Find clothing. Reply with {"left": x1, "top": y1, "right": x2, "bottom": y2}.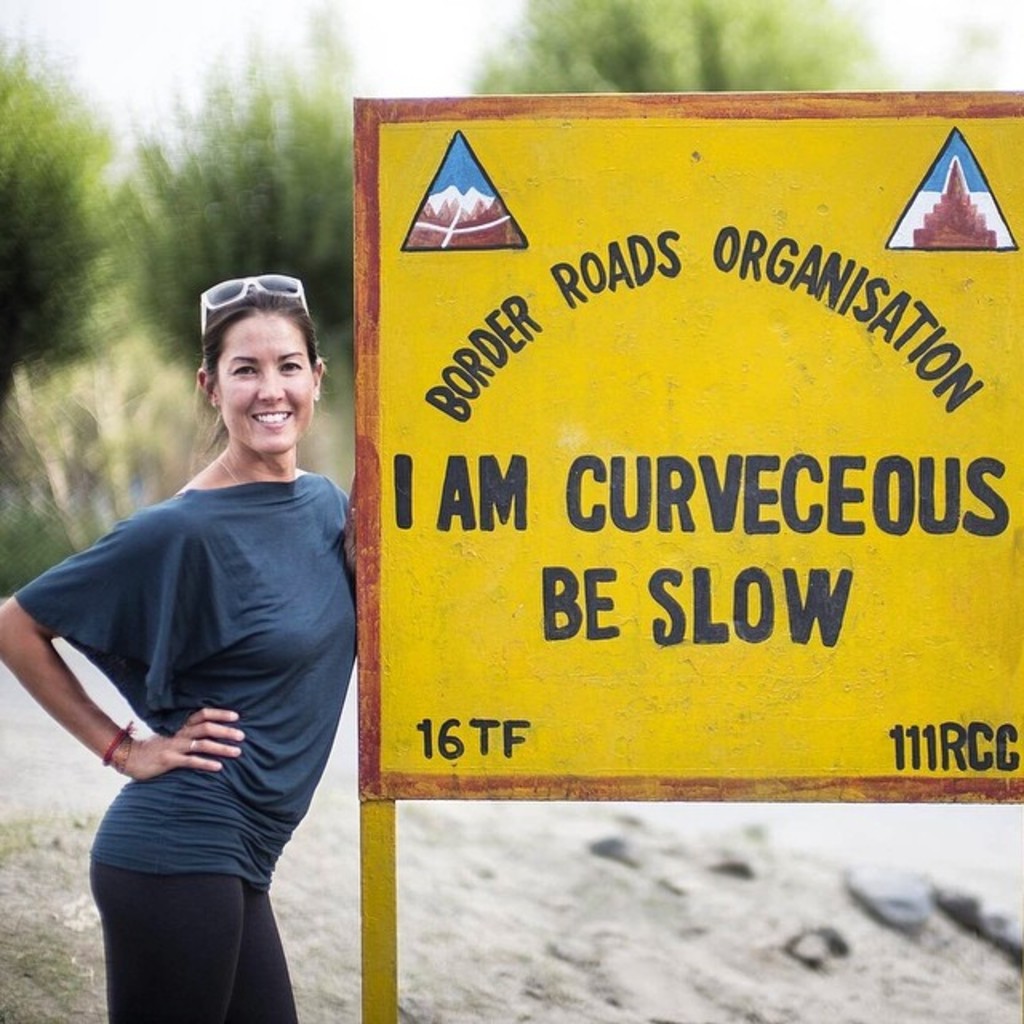
{"left": 43, "top": 376, "right": 352, "bottom": 974}.
